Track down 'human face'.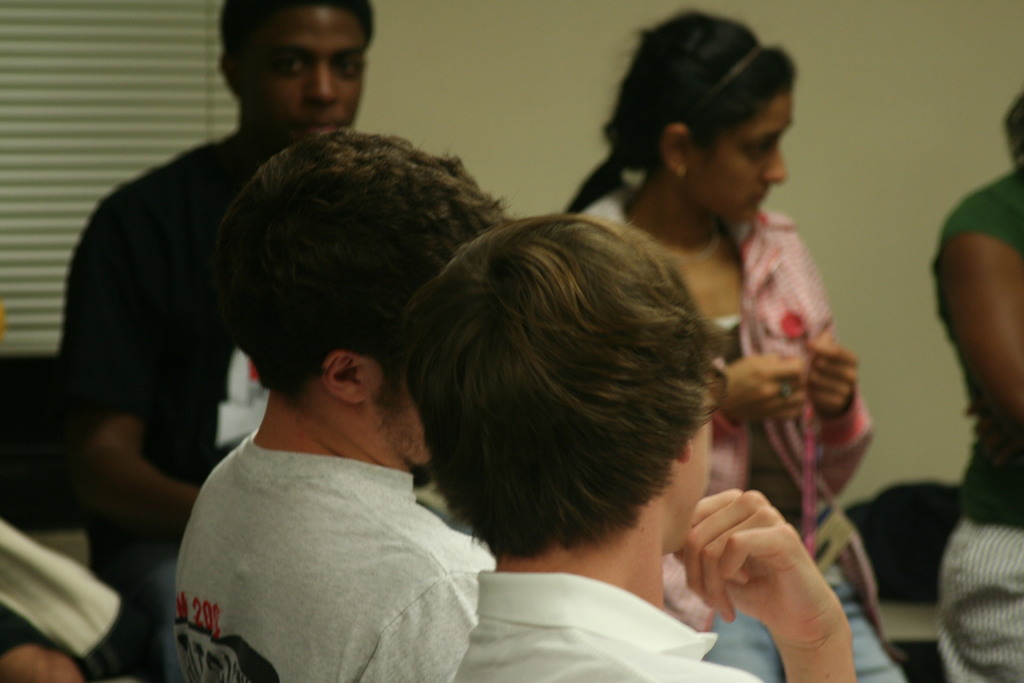
Tracked to (694, 94, 787, 226).
